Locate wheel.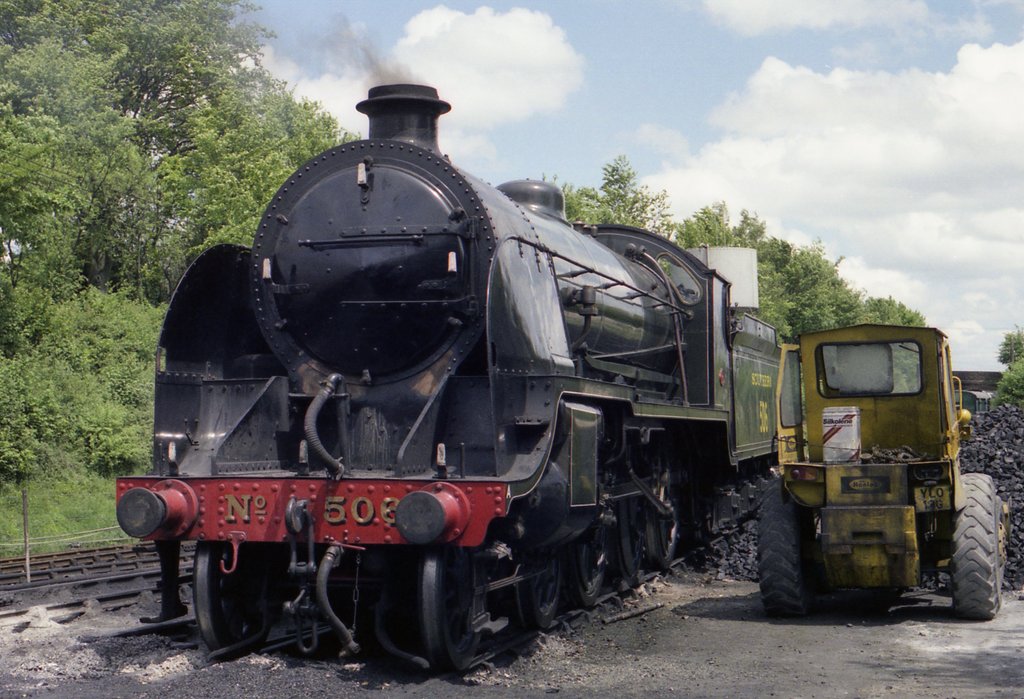
Bounding box: 191:541:284:656.
